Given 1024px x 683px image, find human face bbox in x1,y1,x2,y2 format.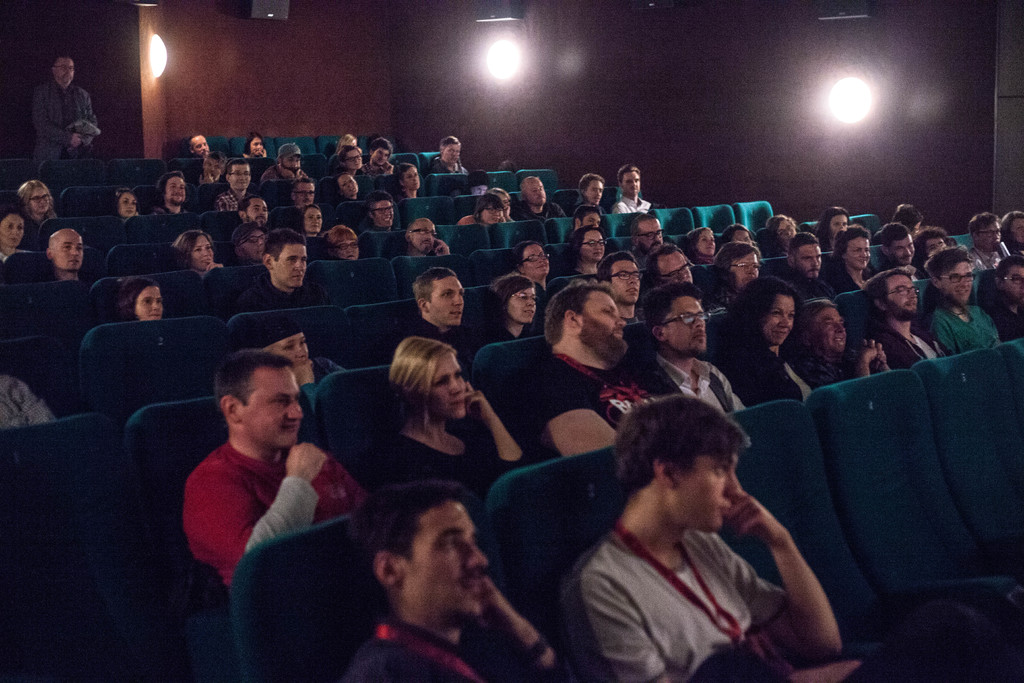
166,176,186,205.
